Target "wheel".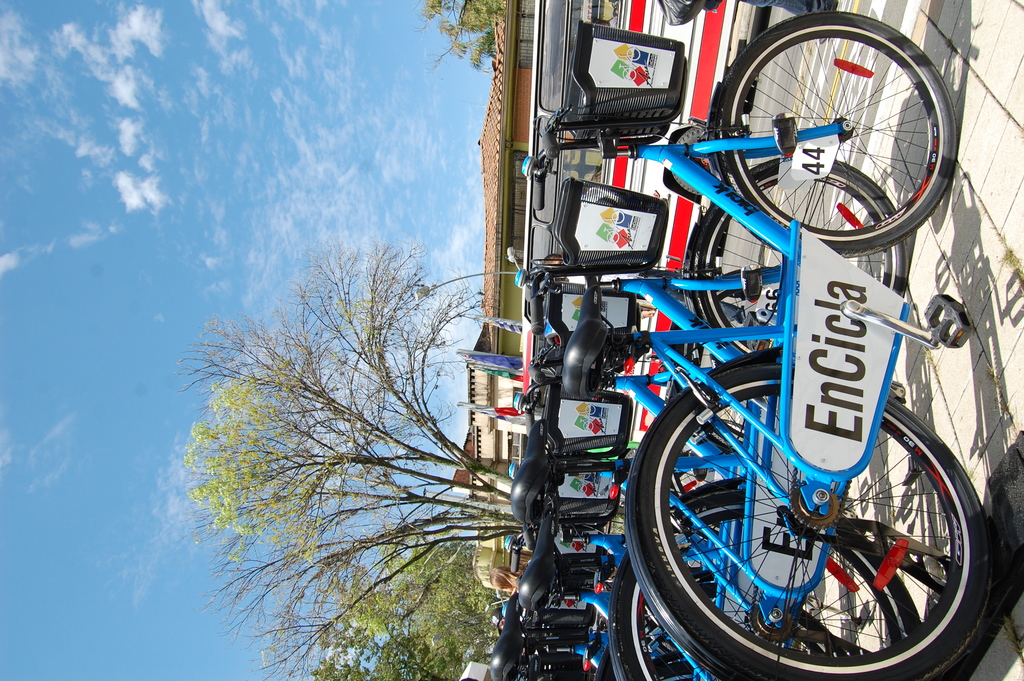
Target region: x1=627 y1=361 x2=995 y2=680.
